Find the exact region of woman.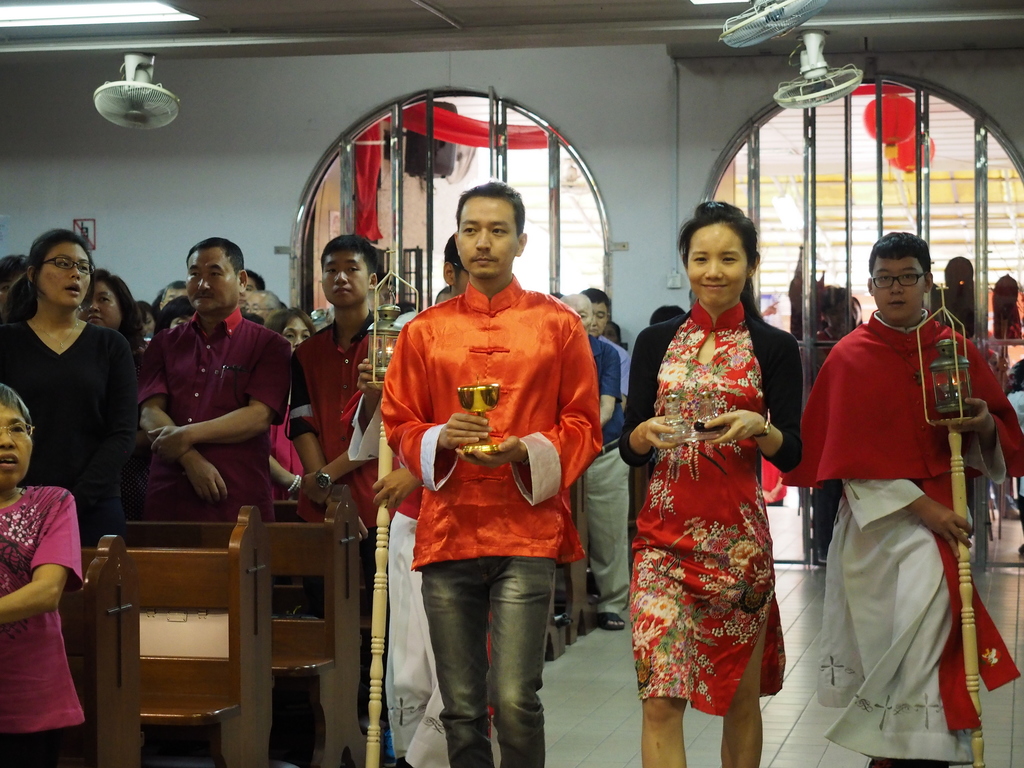
Exact region: 74, 269, 134, 347.
